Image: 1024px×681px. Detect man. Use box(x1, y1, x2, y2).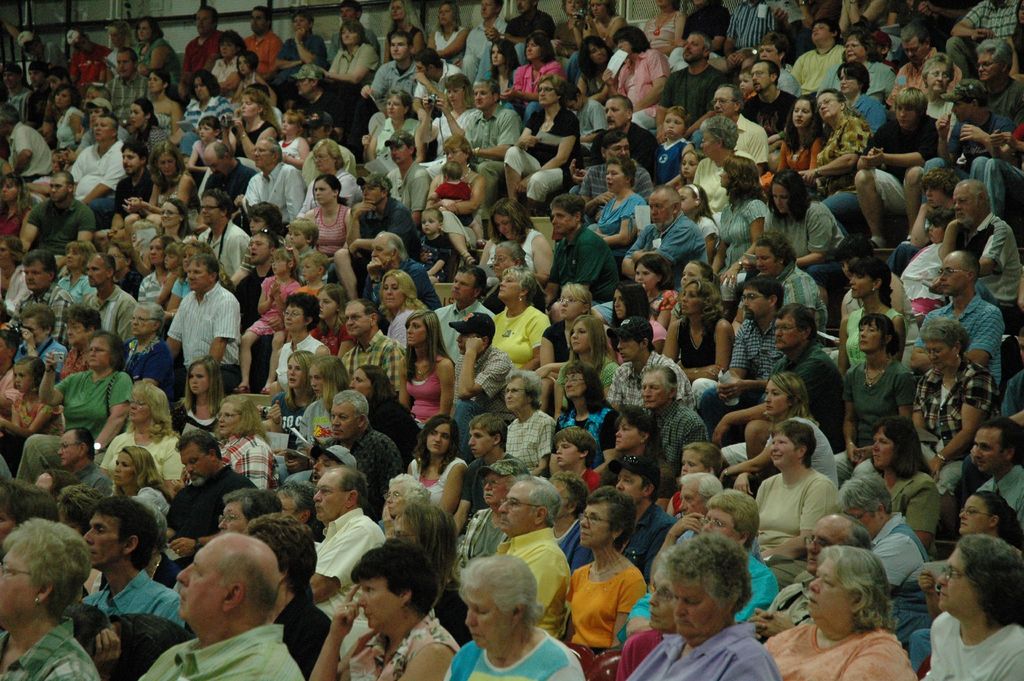
box(0, 108, 60, 176).
